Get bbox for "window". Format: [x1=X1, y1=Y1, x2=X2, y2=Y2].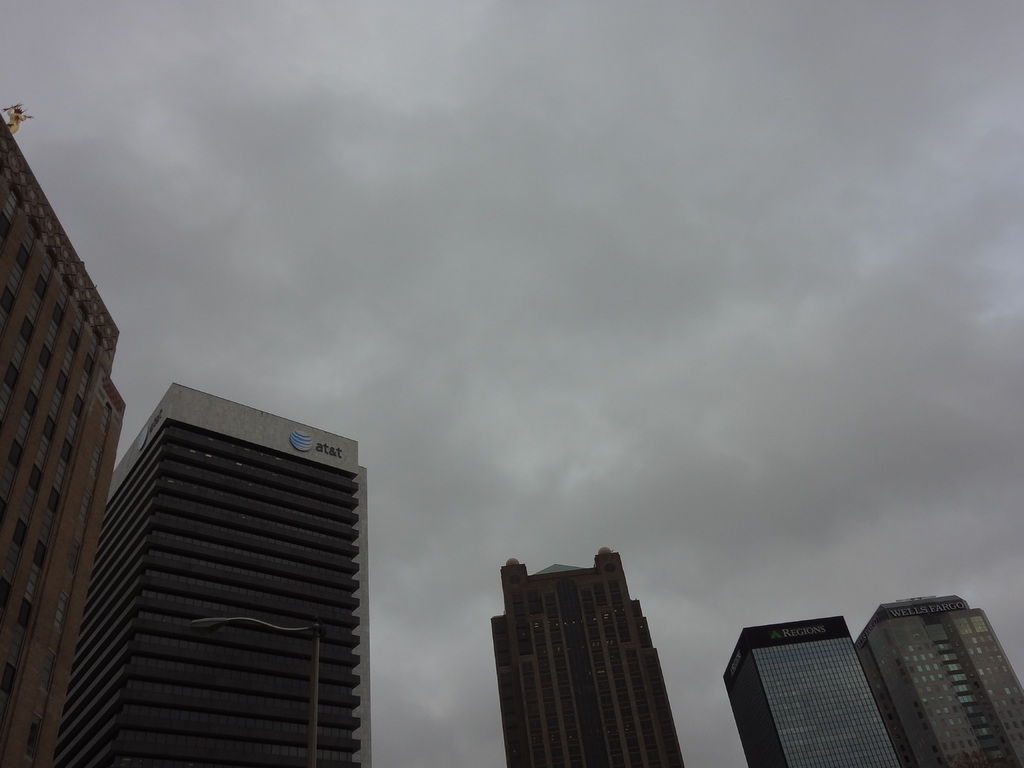
[x1=48, y1=301, x2=65, y2=328].
